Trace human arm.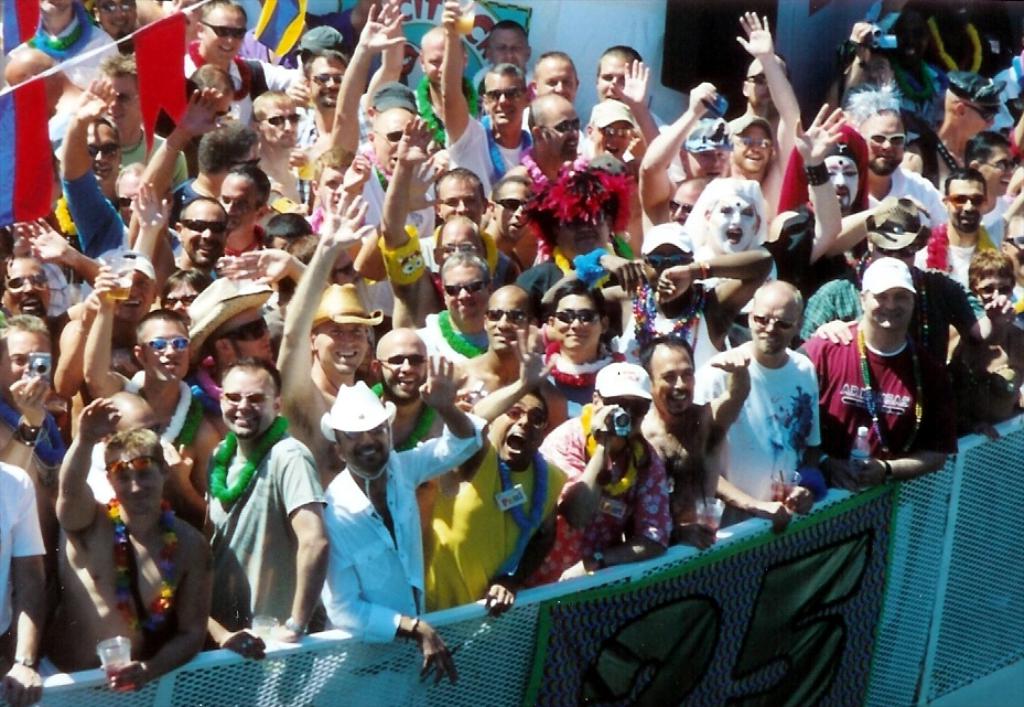
Traced to (x1=788, y1=339, x2=854, y2=491).
